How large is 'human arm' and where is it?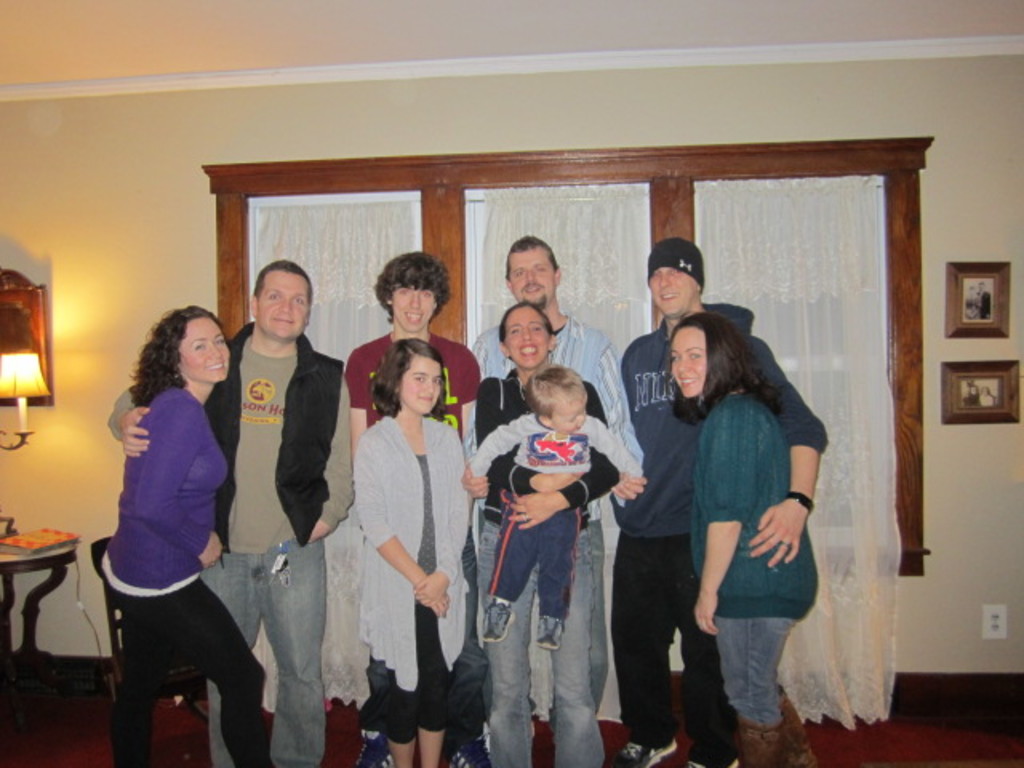
Bounding box: BBox(358, 443, 454, 610).
